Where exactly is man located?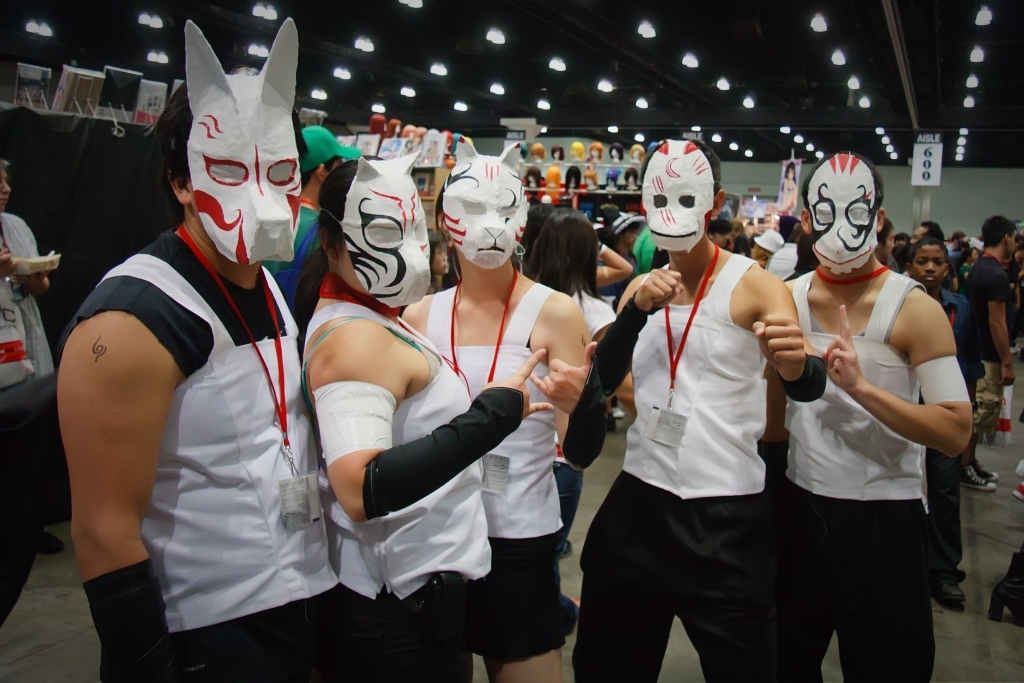
Its bounding box is crop(52, 16, 380, 682).
